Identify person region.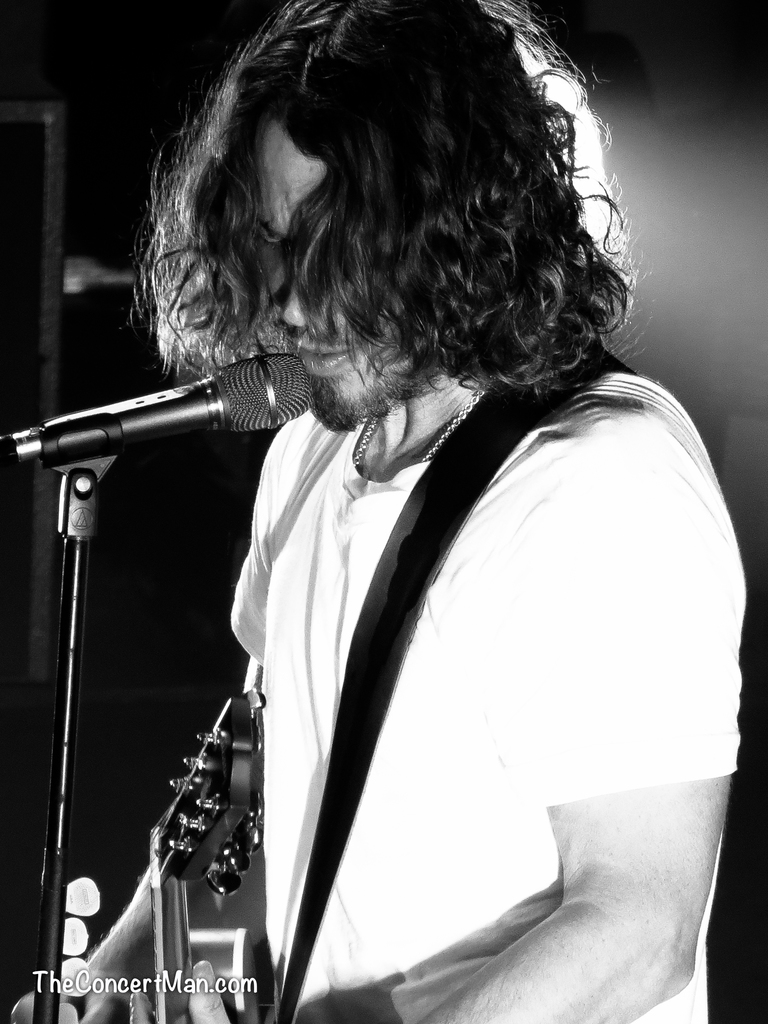
Region: [left=12, top=0, right=748, bottom=1023].
